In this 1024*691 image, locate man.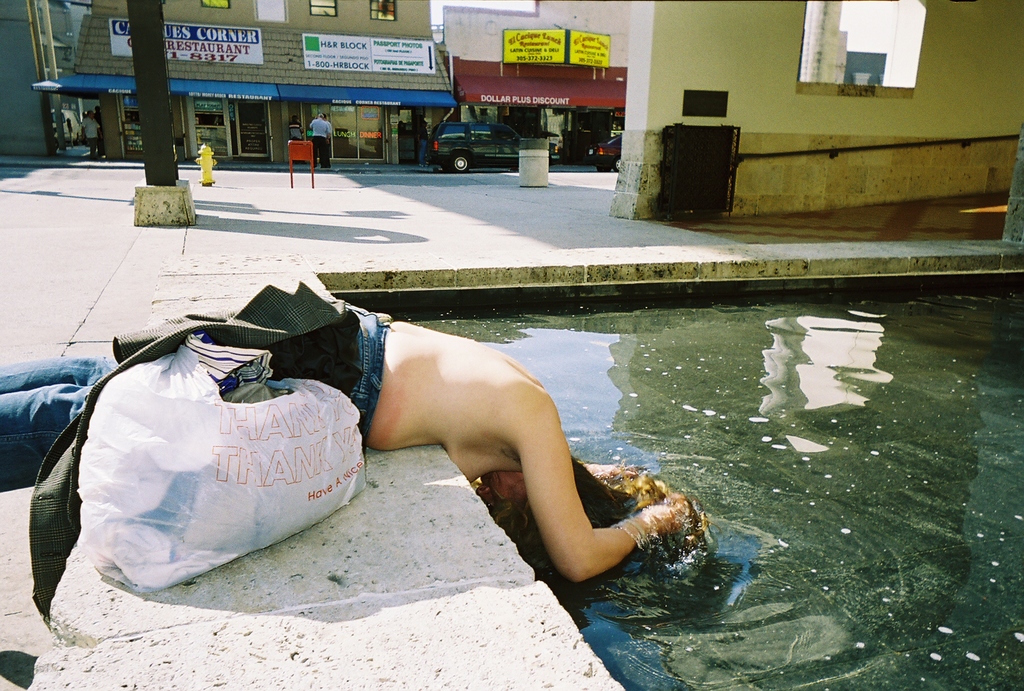
Bounding box: [x1=308, y1=114, x2=330, y2=168].
